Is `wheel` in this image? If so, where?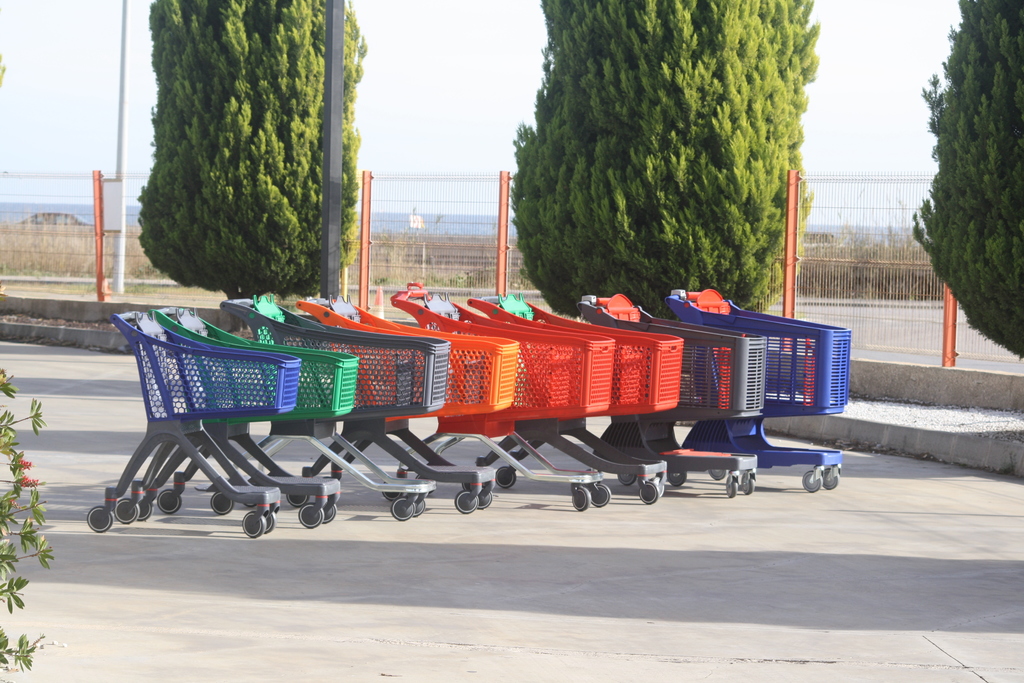
Yes, at [596, 483, 616, 509].
